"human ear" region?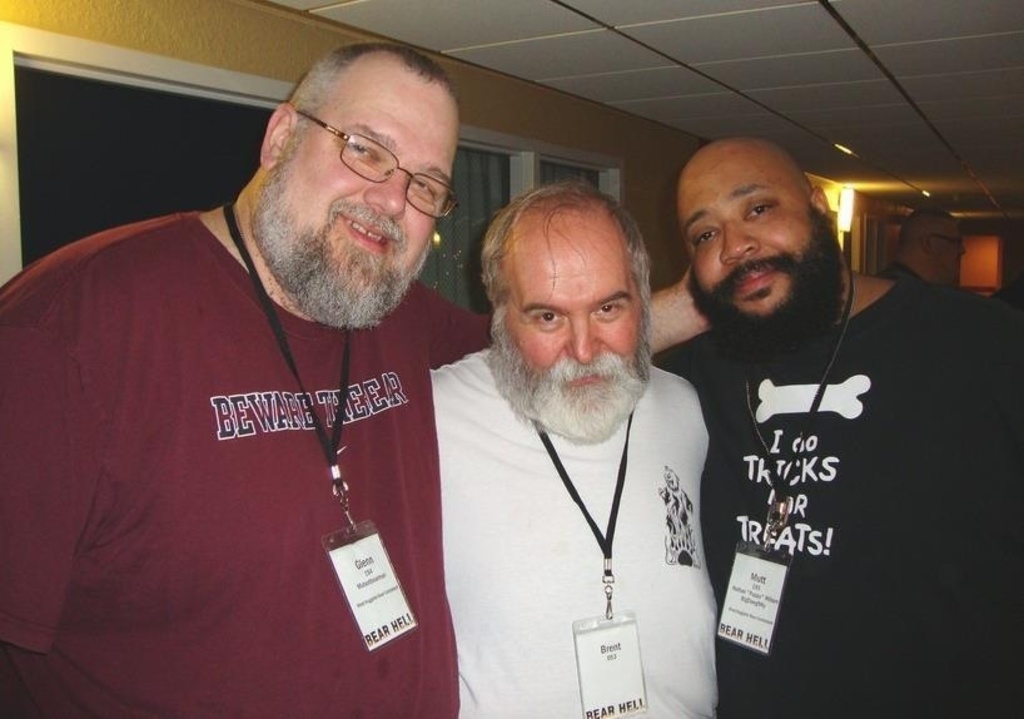
rect(257, 109, 293, 162)
